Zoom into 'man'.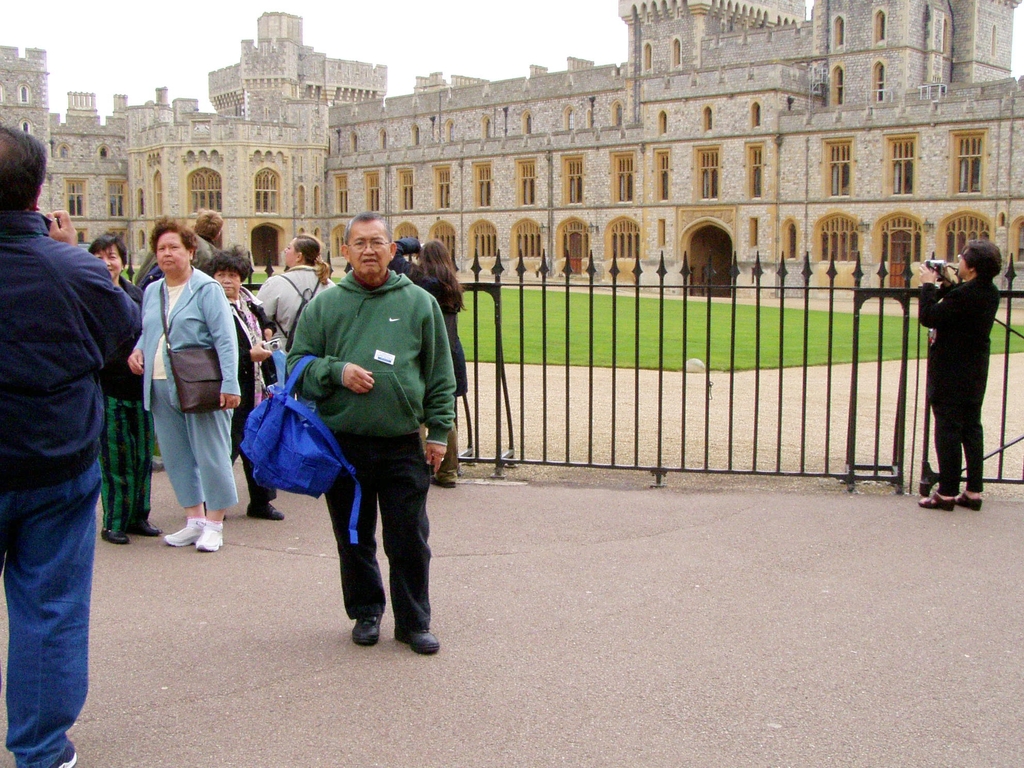
Zoom target: <region>284, 205, 463, 655</region>.
